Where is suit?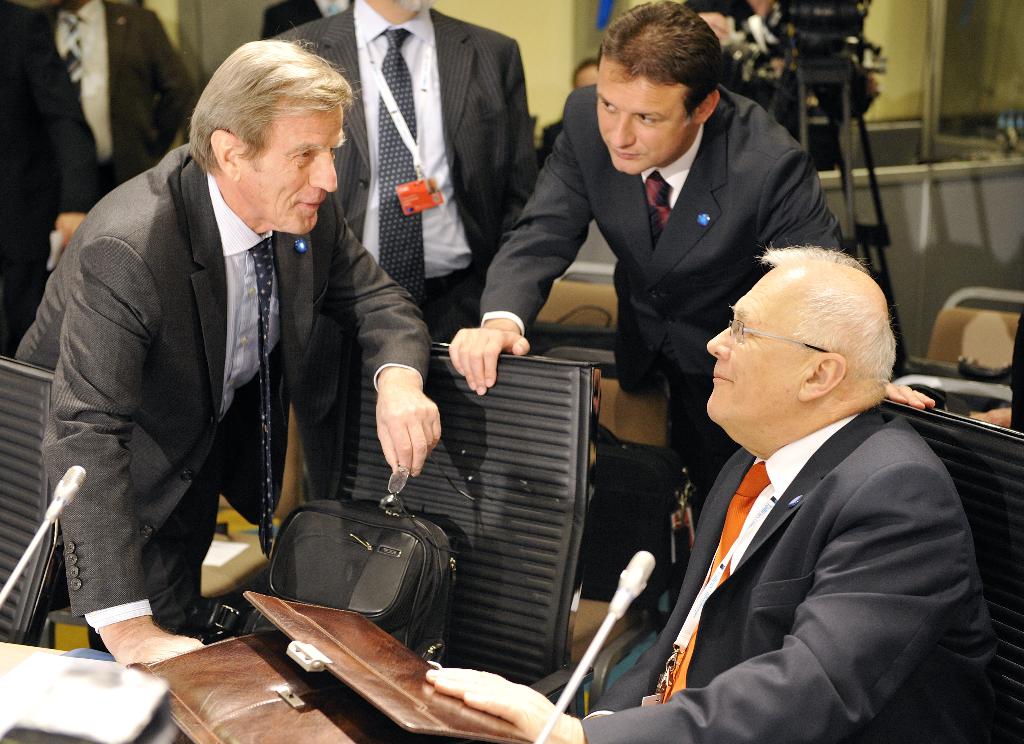
606/304/996/743.
